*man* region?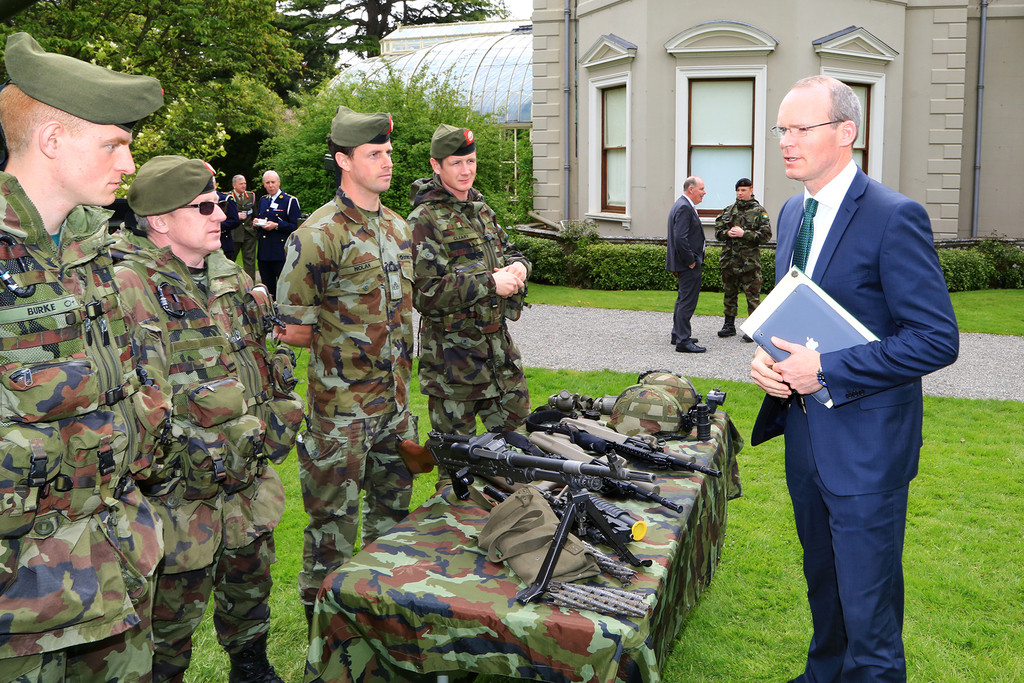
x1=223, y1=172, x2=264, y2=281
